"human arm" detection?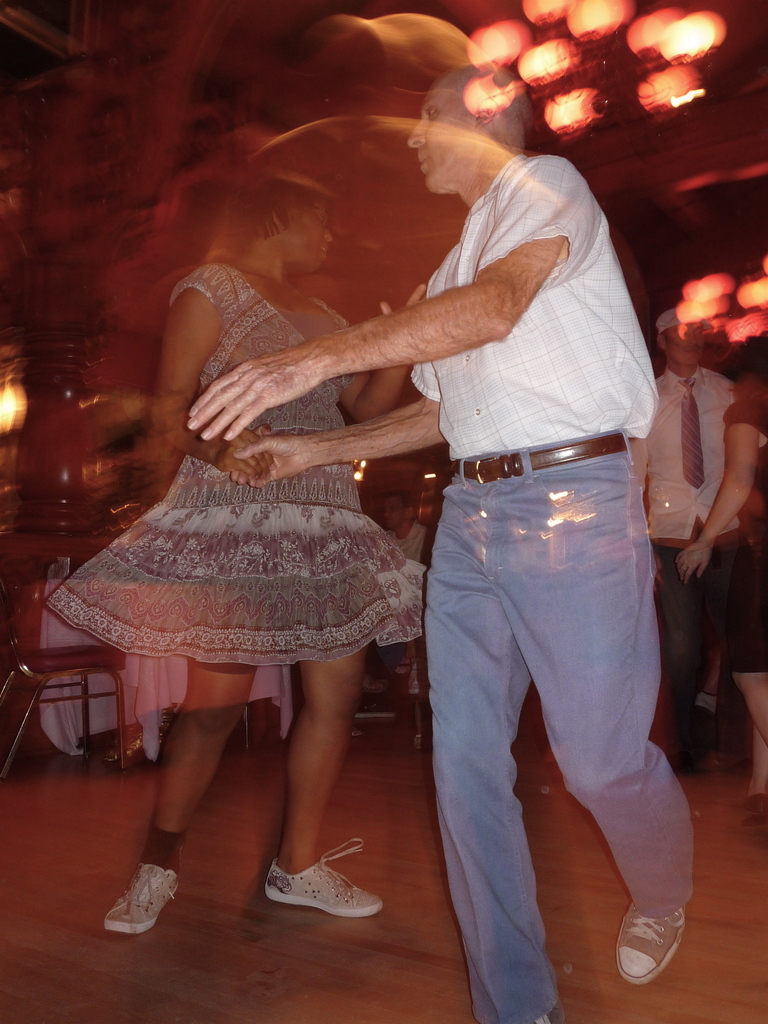
678/365/767/582
